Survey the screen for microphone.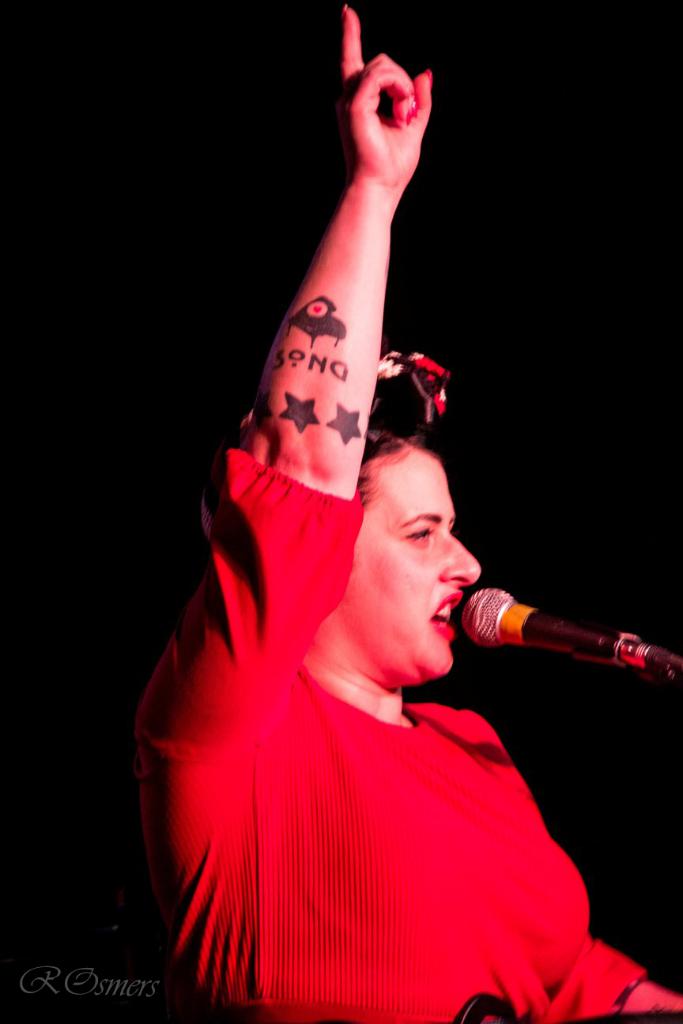
Survey found: box(455, 582, 655, 701).
